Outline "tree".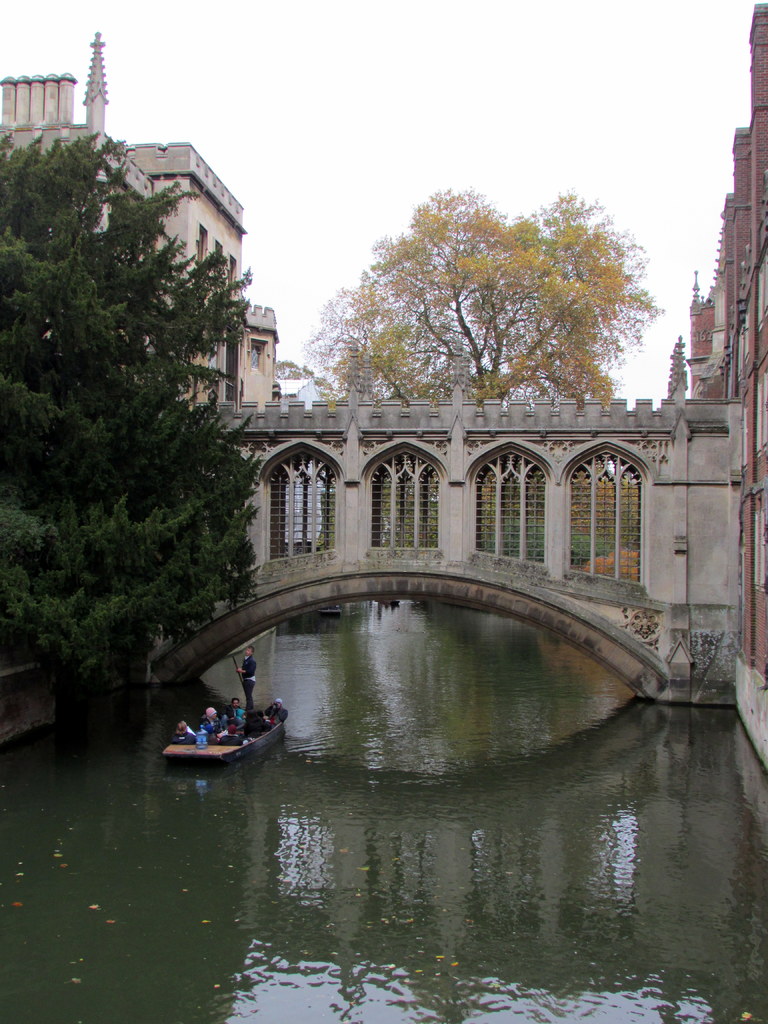
Outline: [291, 180, 665, 431].
